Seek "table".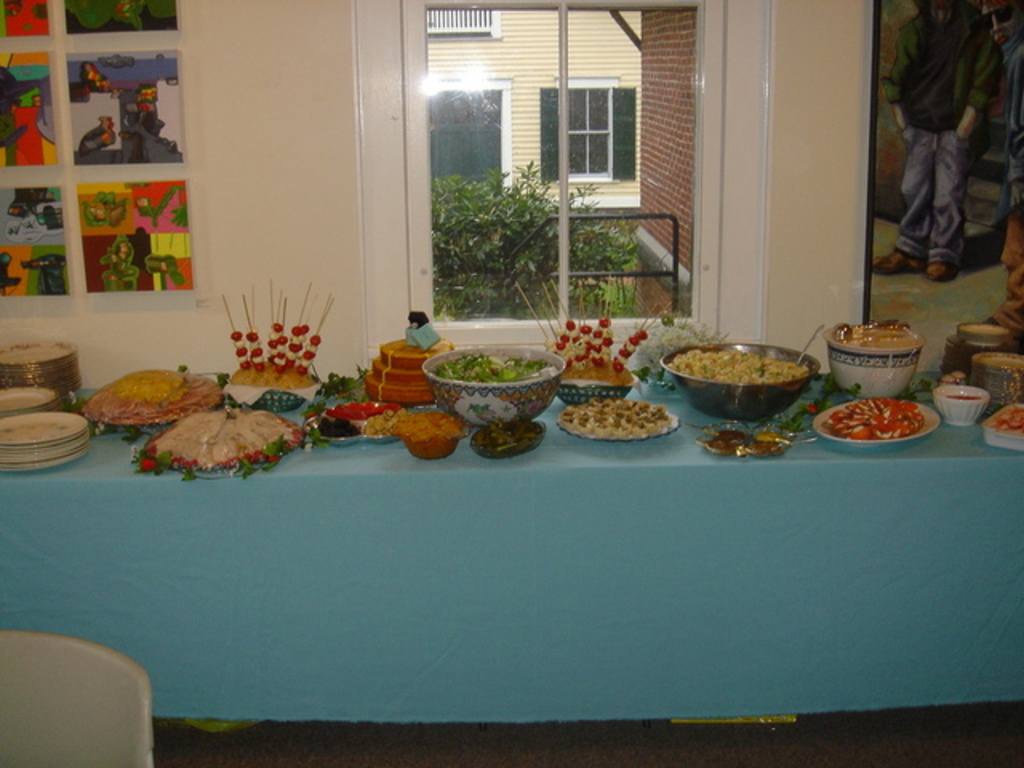
x1=0 y1=344 x2=1022 y2=699.
